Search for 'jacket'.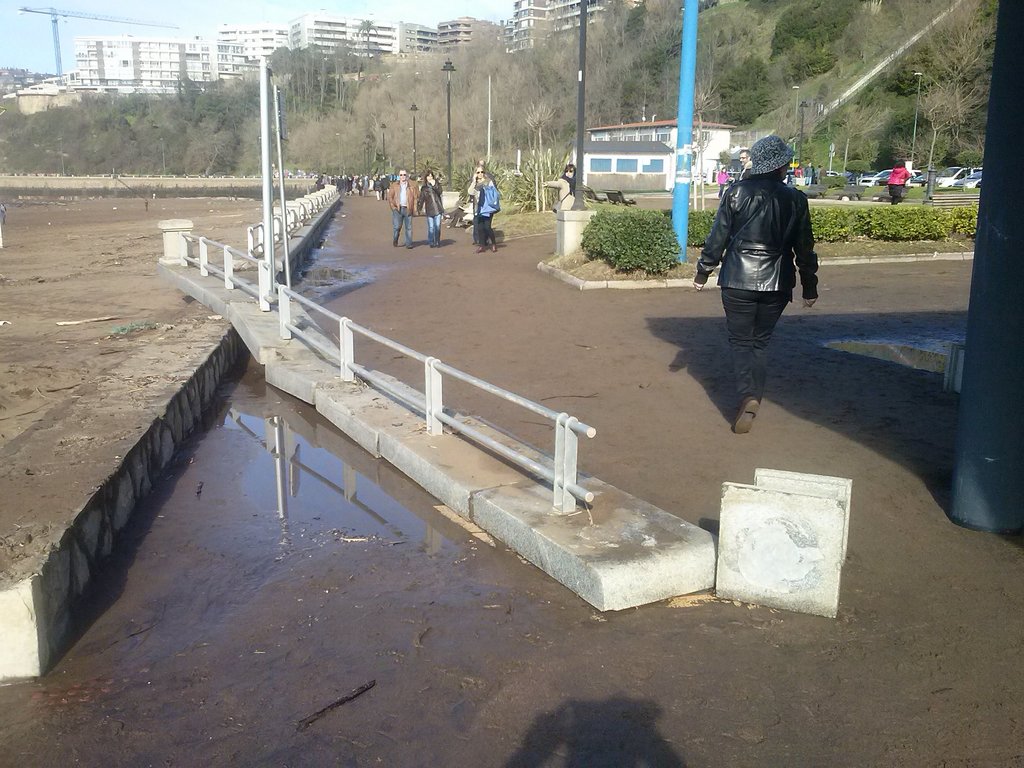
Found at 387,177,420,213.
